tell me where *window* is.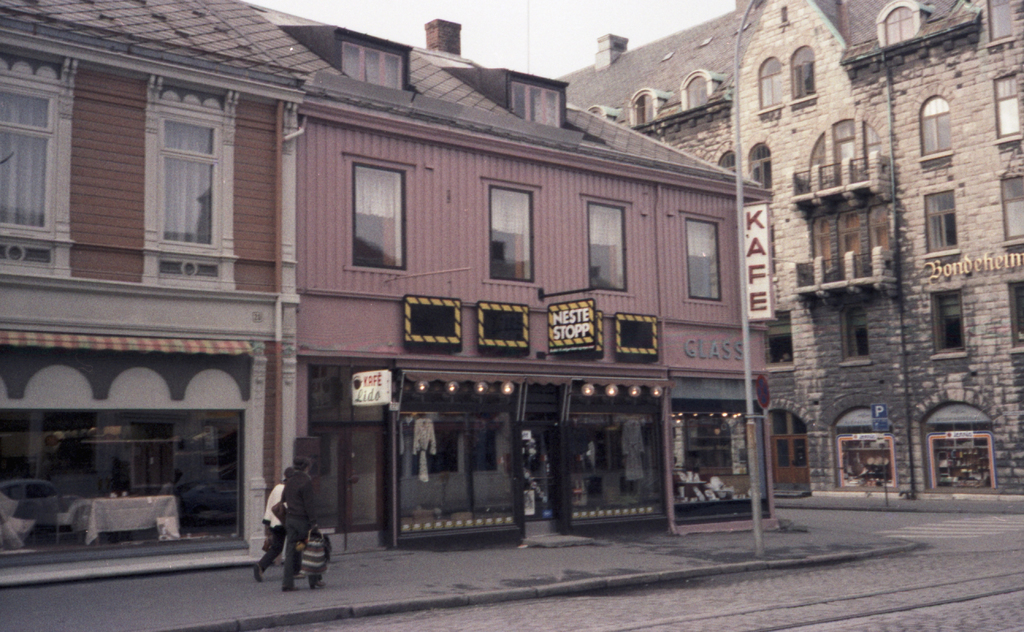
*window* is at rect(839, 430, 904, 489).
